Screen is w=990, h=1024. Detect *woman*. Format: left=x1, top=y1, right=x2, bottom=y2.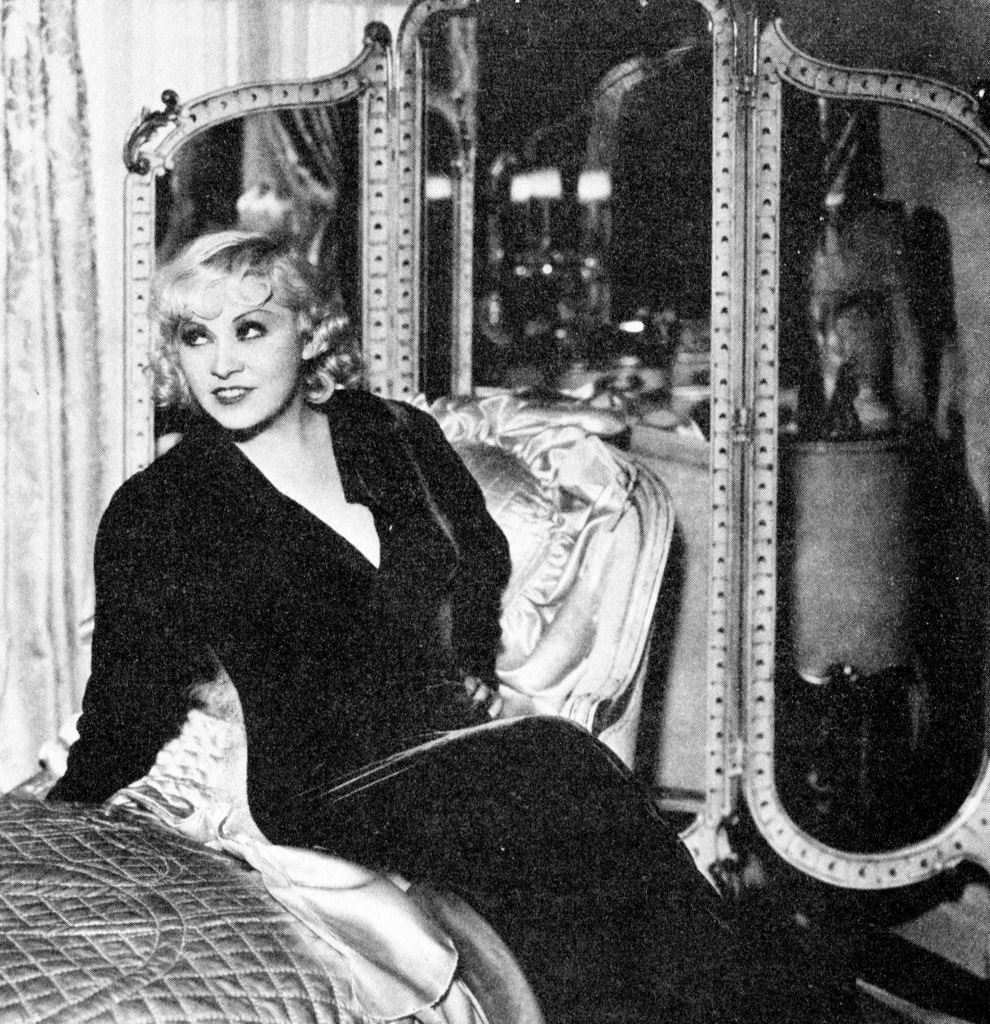
left=1, top=228, right=781, bottom=1023.
